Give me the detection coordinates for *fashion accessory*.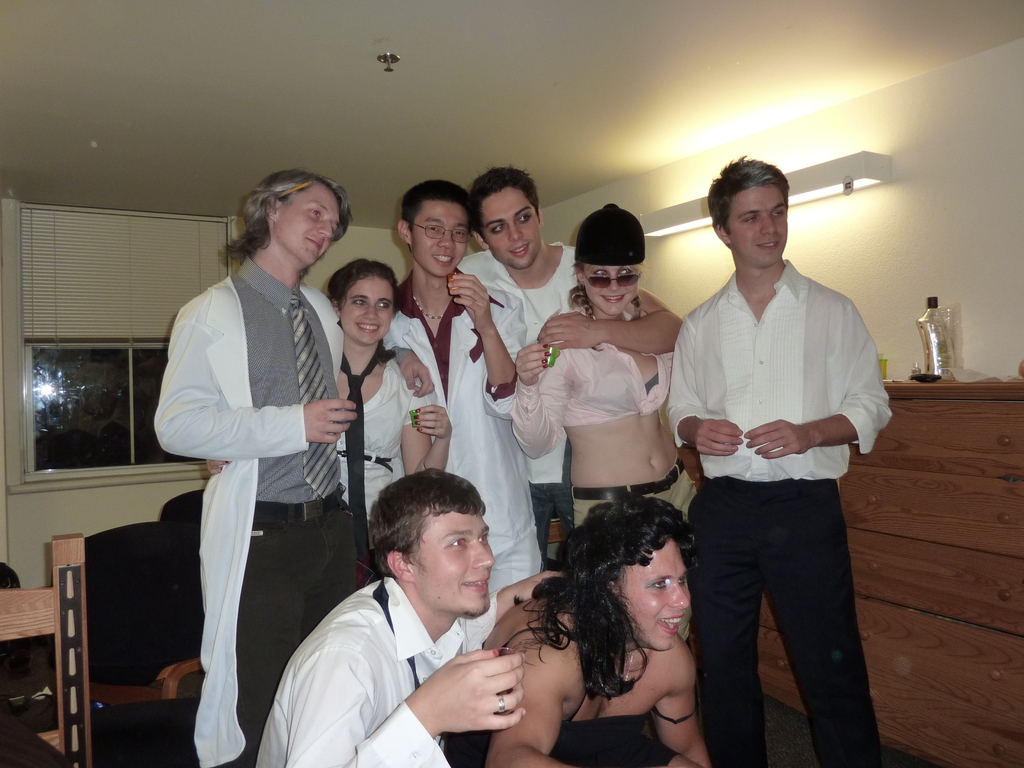
Rect(256, 487, 348, 523).
